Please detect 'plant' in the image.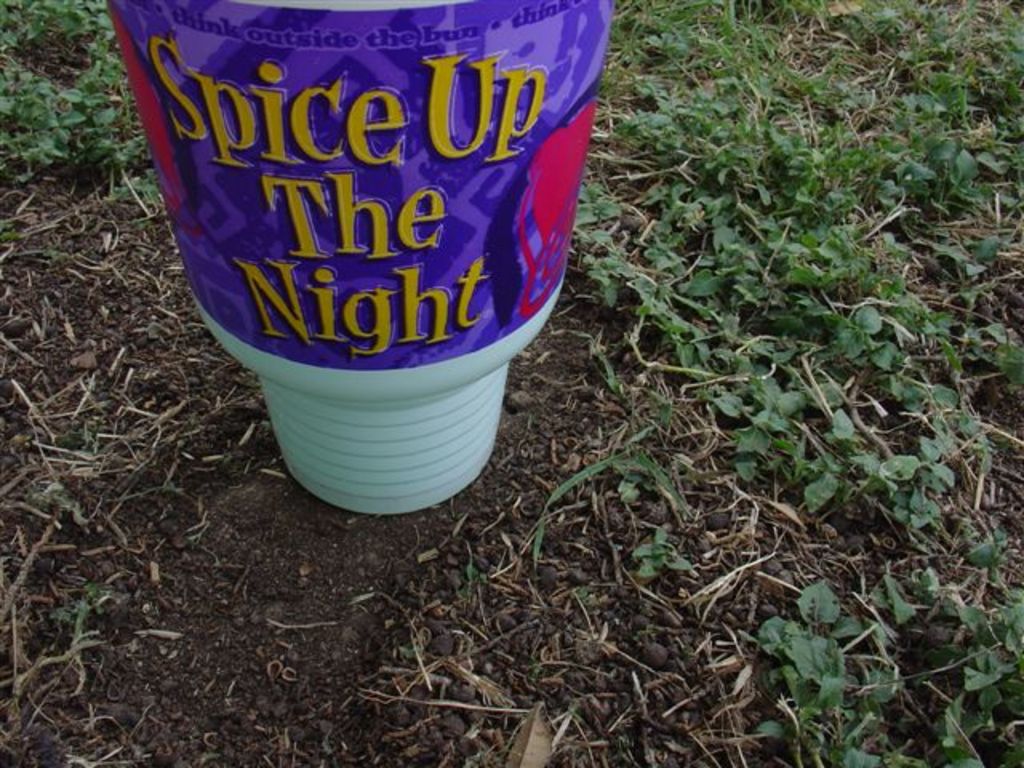
<region>38, 245, 70, 267</region>.
